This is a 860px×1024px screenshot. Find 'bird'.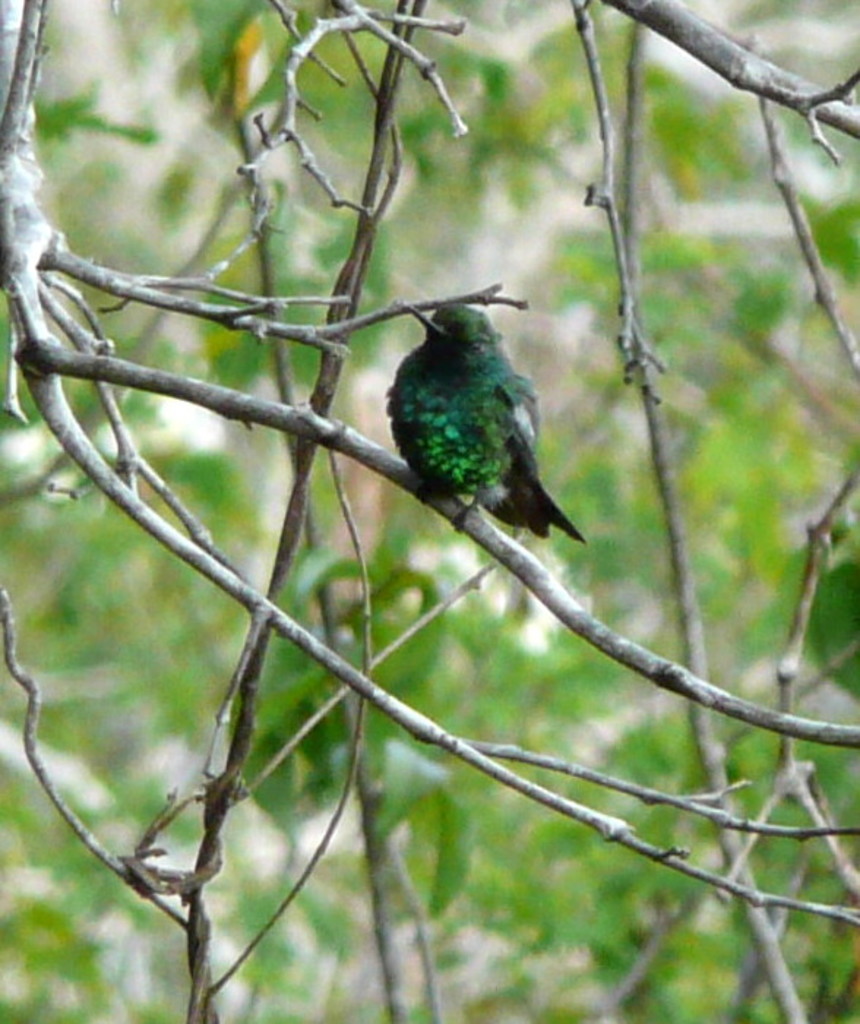
Bounding box: crop(370, 255, 591, 594).
